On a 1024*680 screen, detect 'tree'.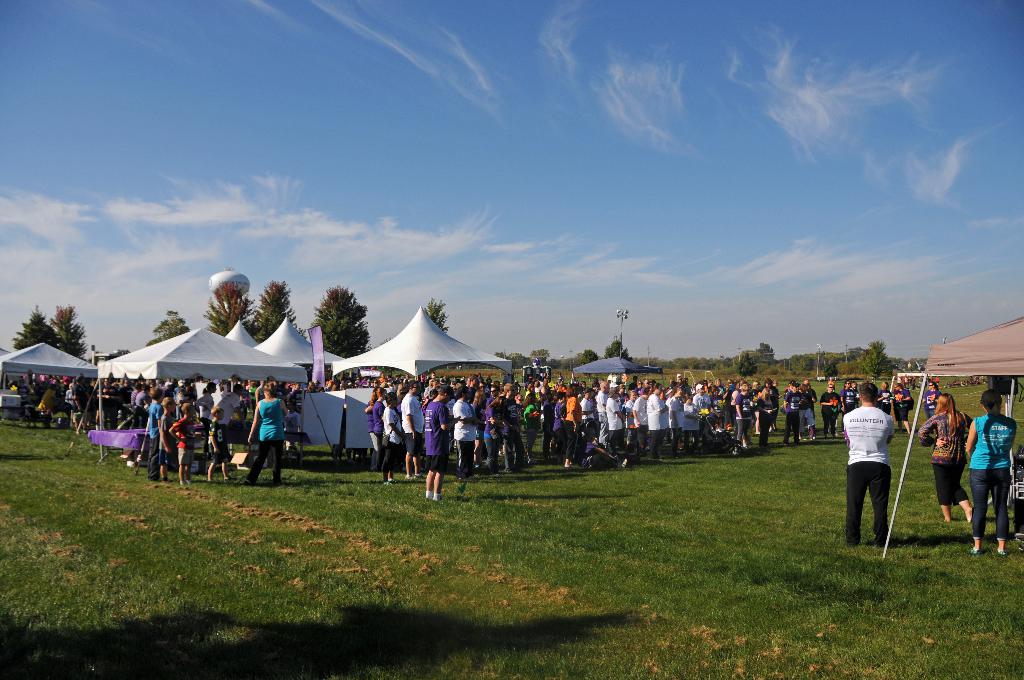
[left=147, top=335, right=161, bottom=349].
